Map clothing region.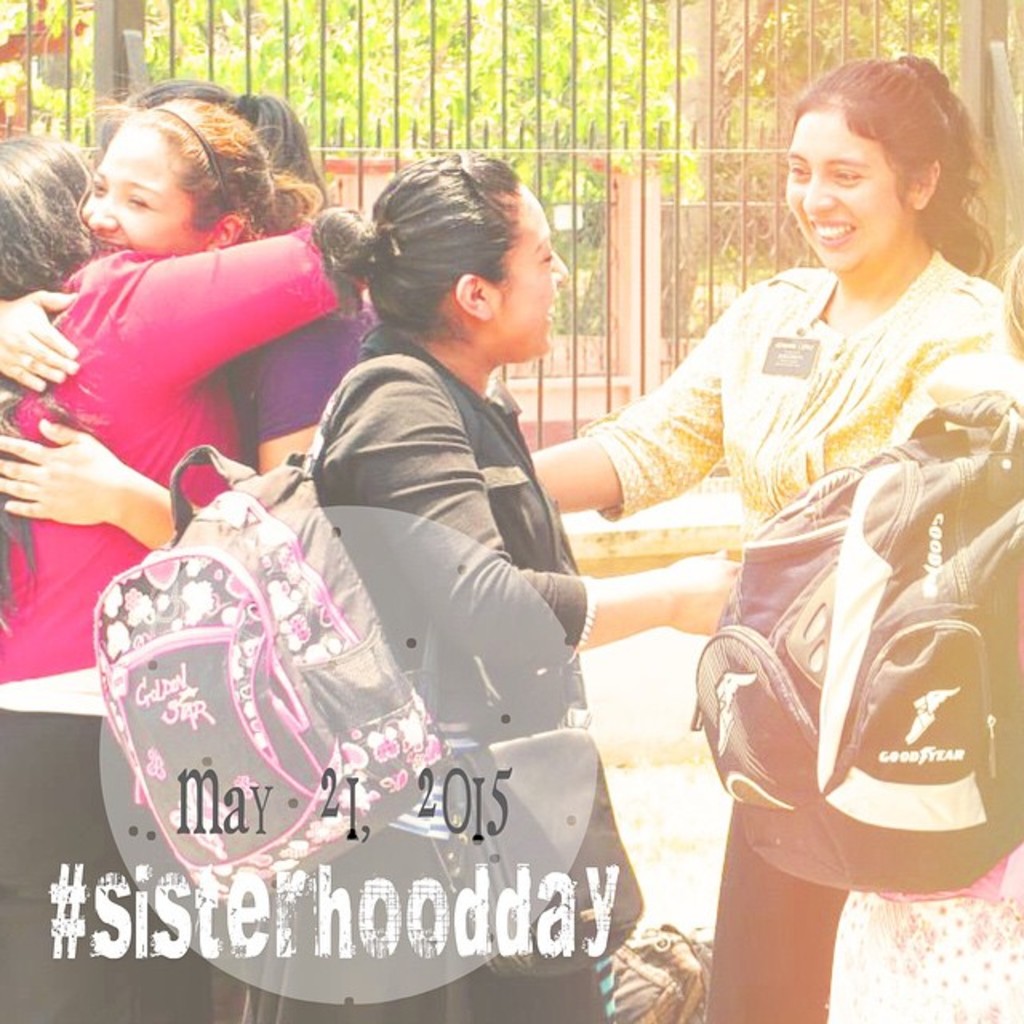
Mapped to <box>821,840,1022,1022</box>.
